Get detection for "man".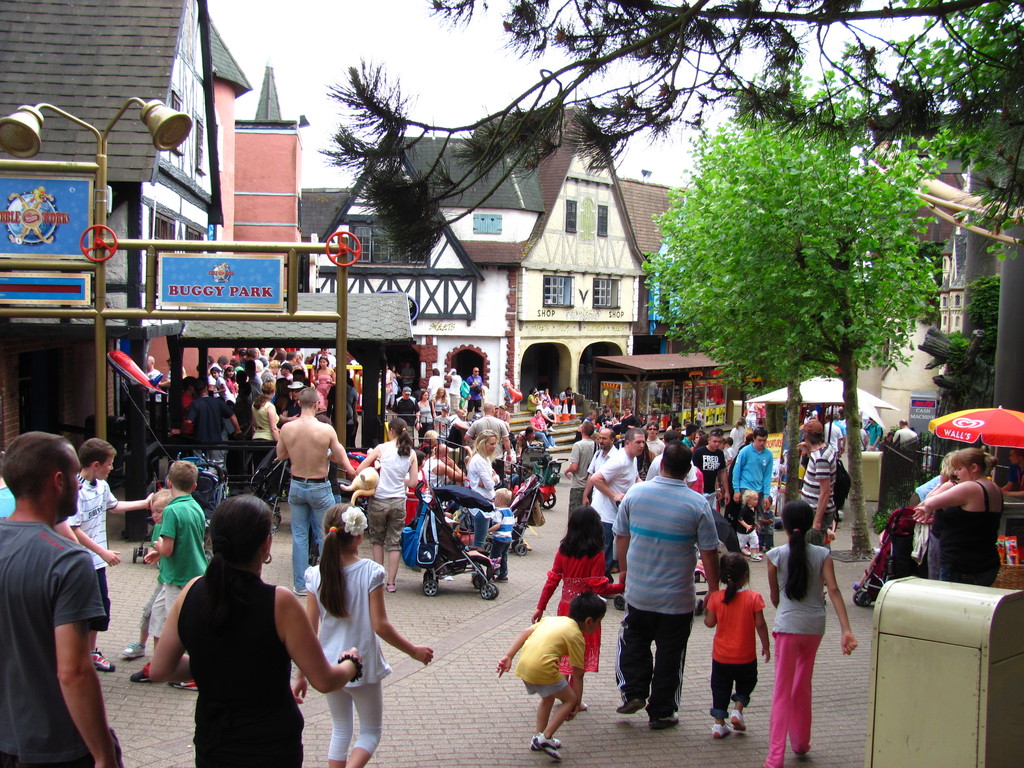
Detection: box=[460, 368, 481, 417].
